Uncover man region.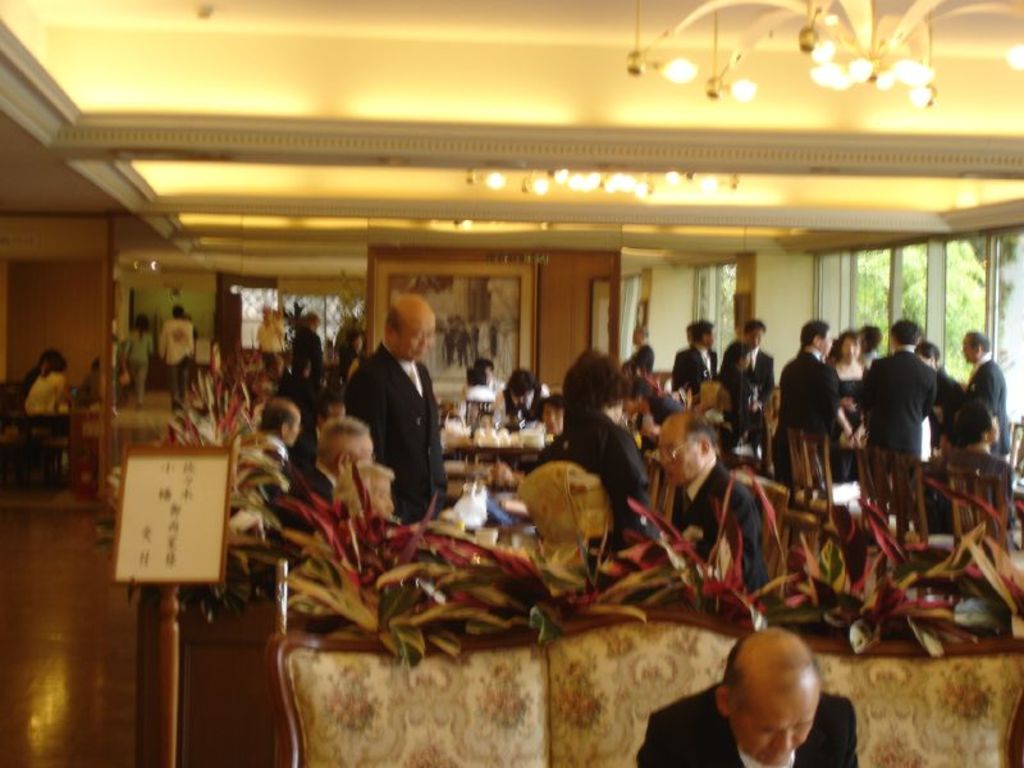
Uncovered: left=742, top=319, right=774, bottom=401.
